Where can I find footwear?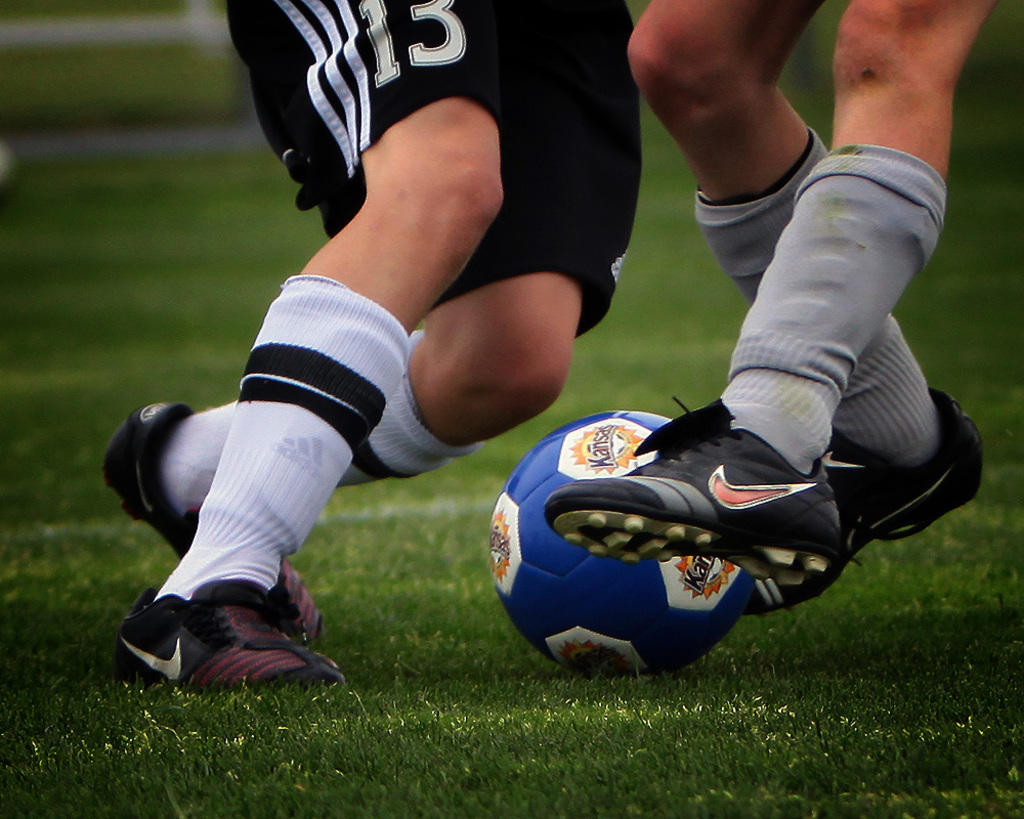
You can find it at select_region(741, 384, 985, 621).
